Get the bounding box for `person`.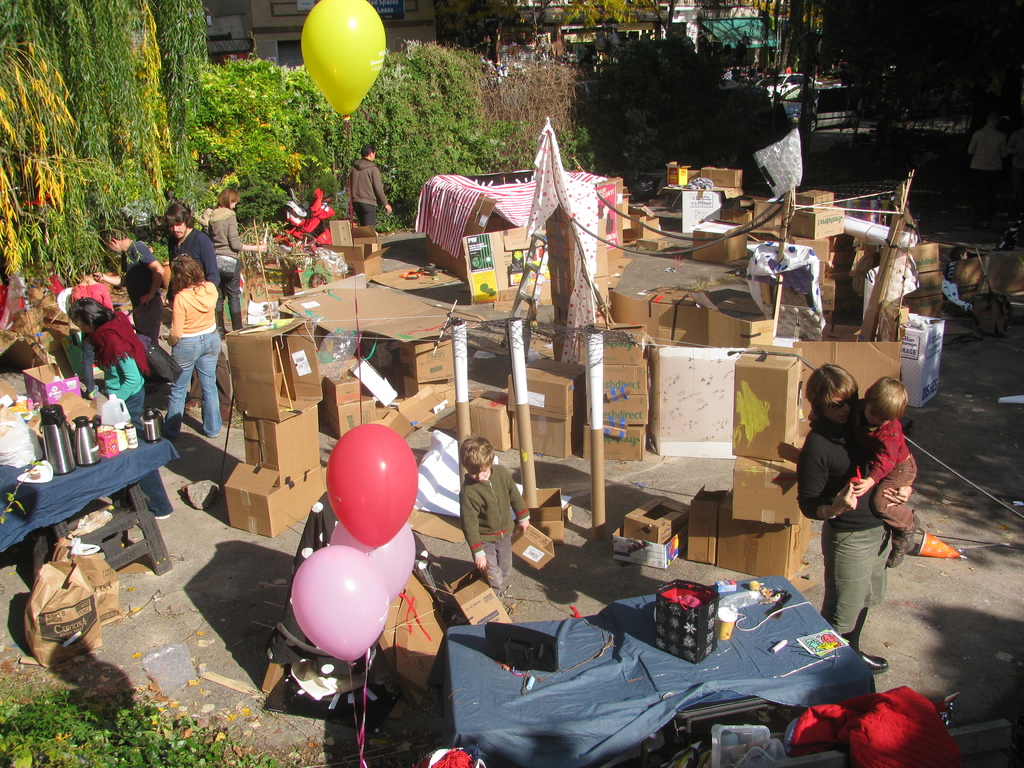
(90, 223, 168, 380).
